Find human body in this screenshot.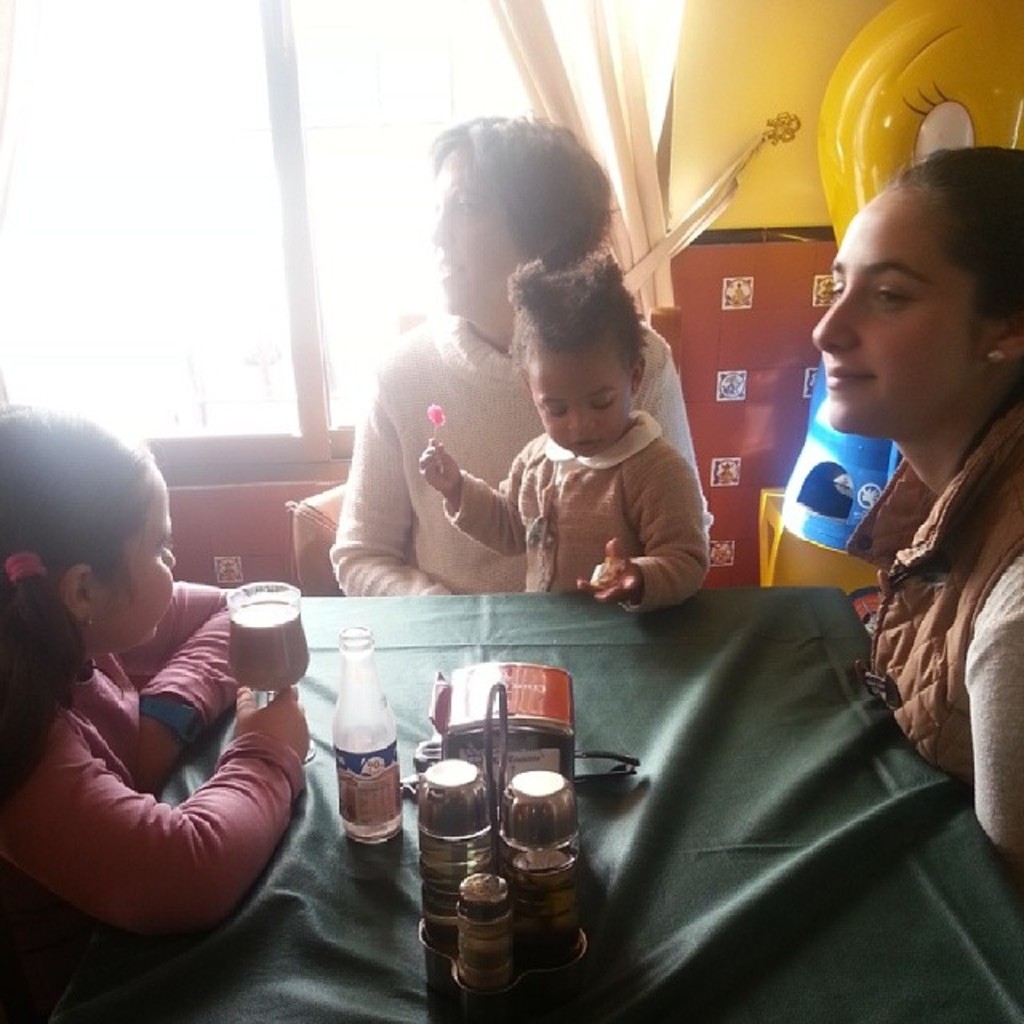
The bounding box for human body is [left=2, top=458, right=336, bottom=982].
